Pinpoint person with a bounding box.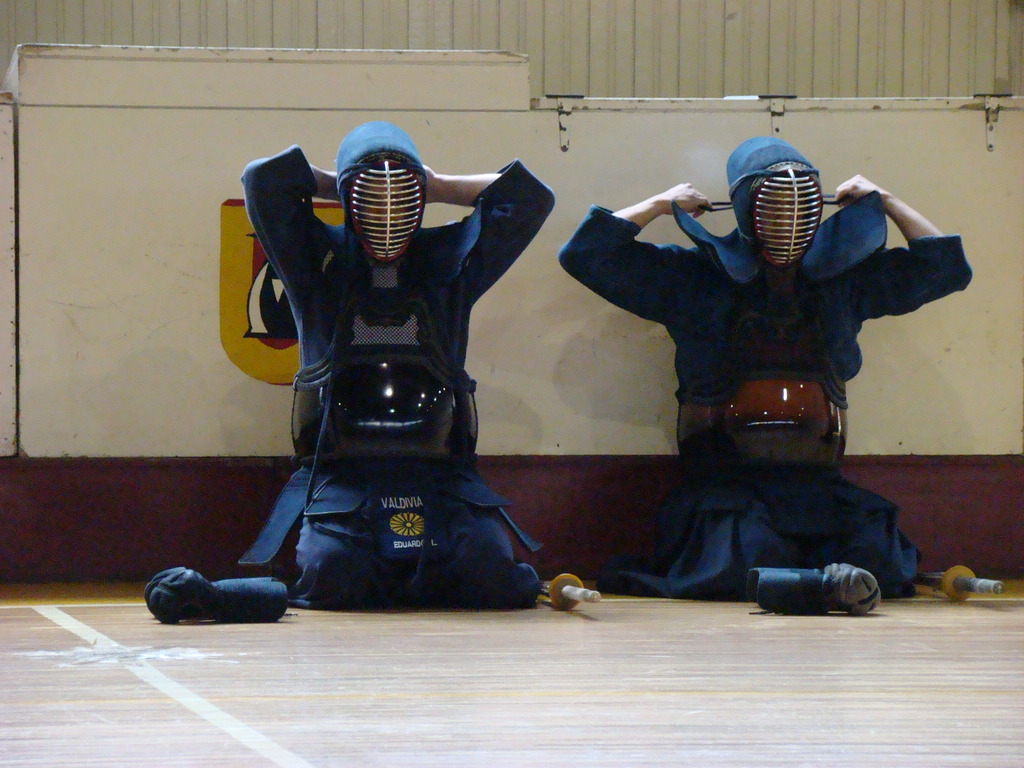
pyautogui.locateOnScreen(216, 65, 546, 636).
